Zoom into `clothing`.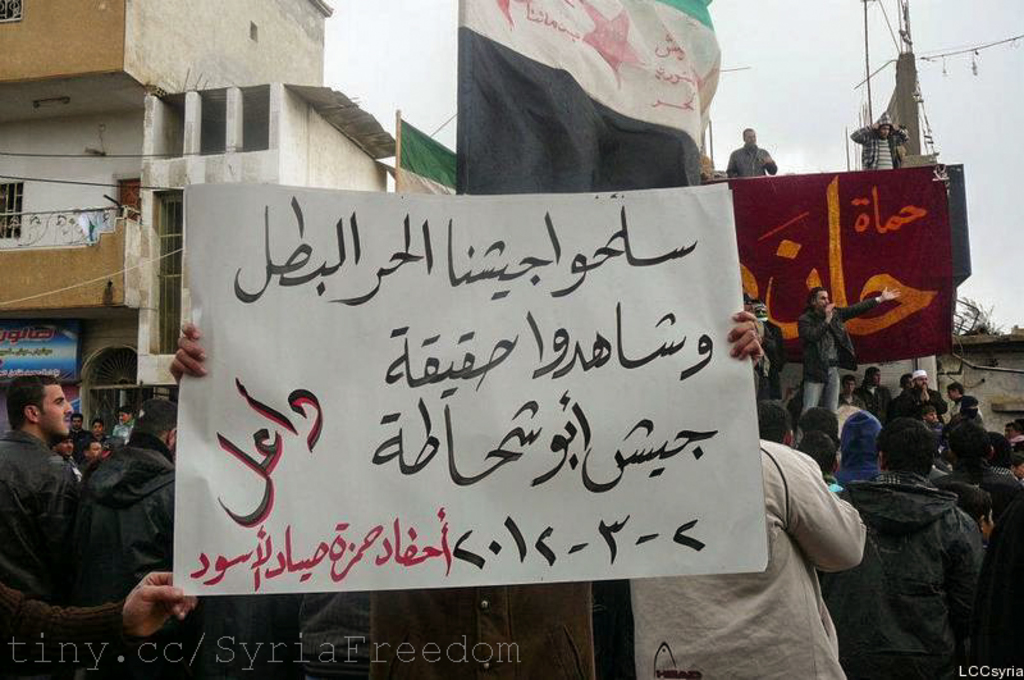
Zoom target: x1=114, y1=416, x2=134, y2=446.
